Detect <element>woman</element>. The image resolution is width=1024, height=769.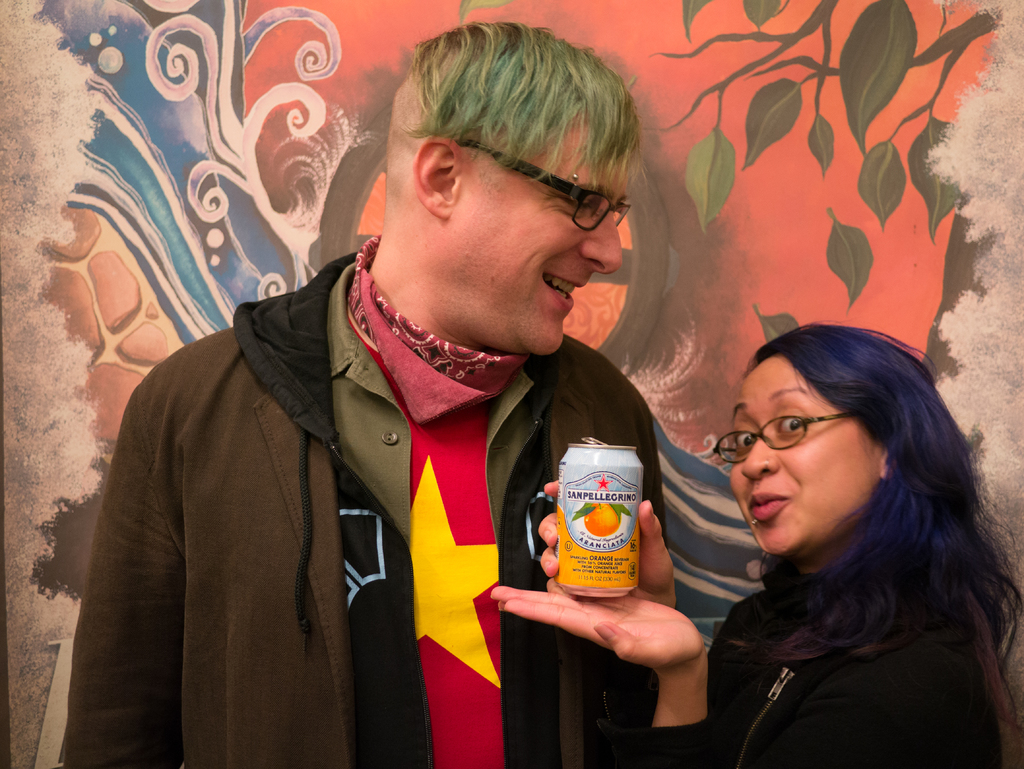
region(492, 324, 1015, 768).
